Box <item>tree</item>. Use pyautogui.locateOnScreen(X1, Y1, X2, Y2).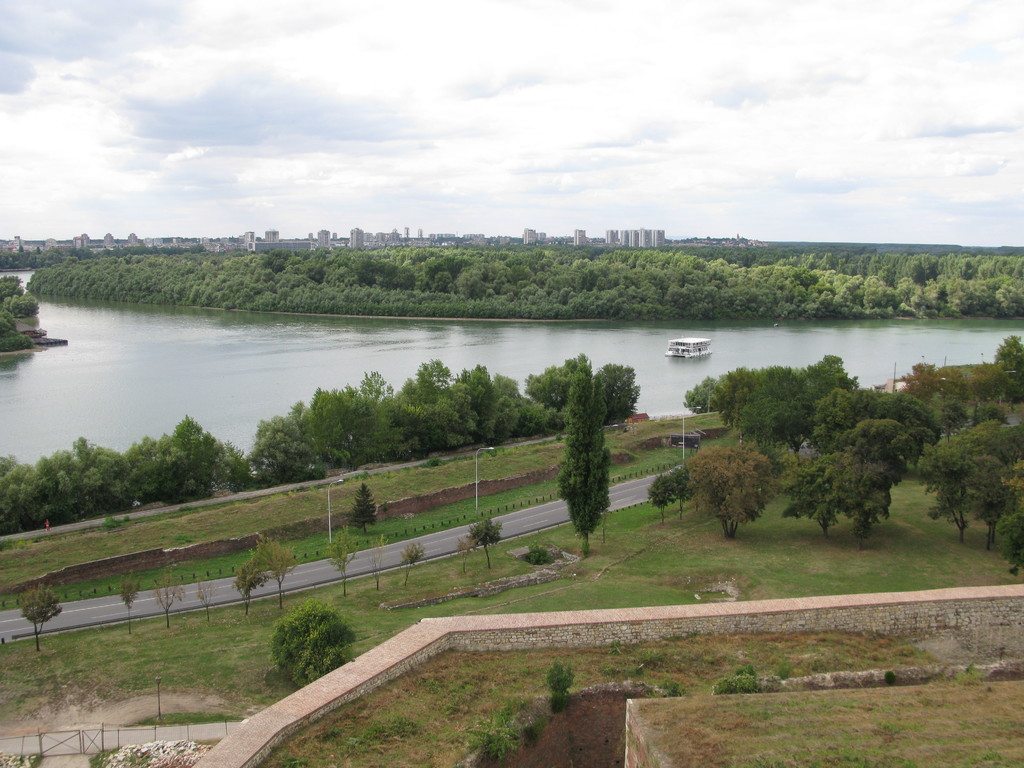
pyautogui.locateOnScreen(118, 569, 141, 632).
